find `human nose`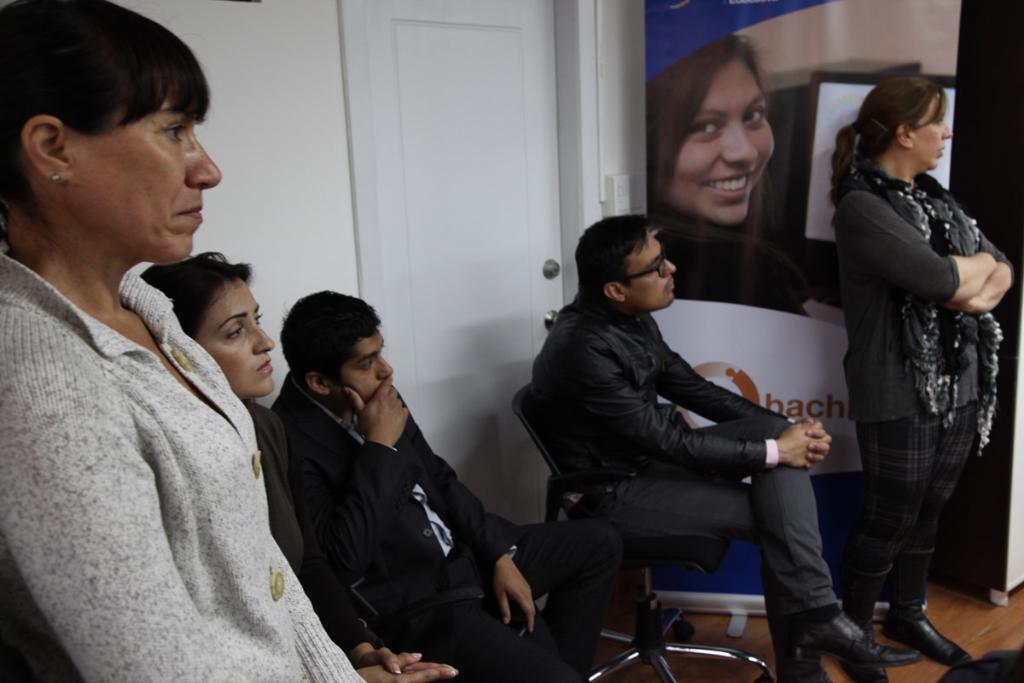
l=189, t=125, r=223, b=188
